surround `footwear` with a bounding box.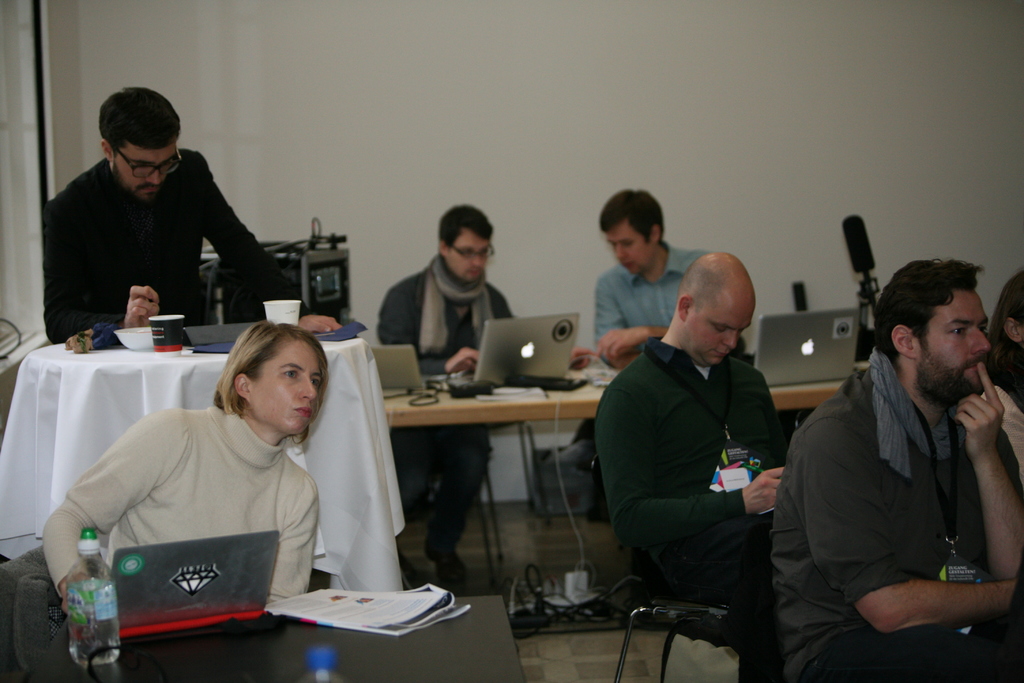
(left=428, top=552, right=463, bottom=583).
